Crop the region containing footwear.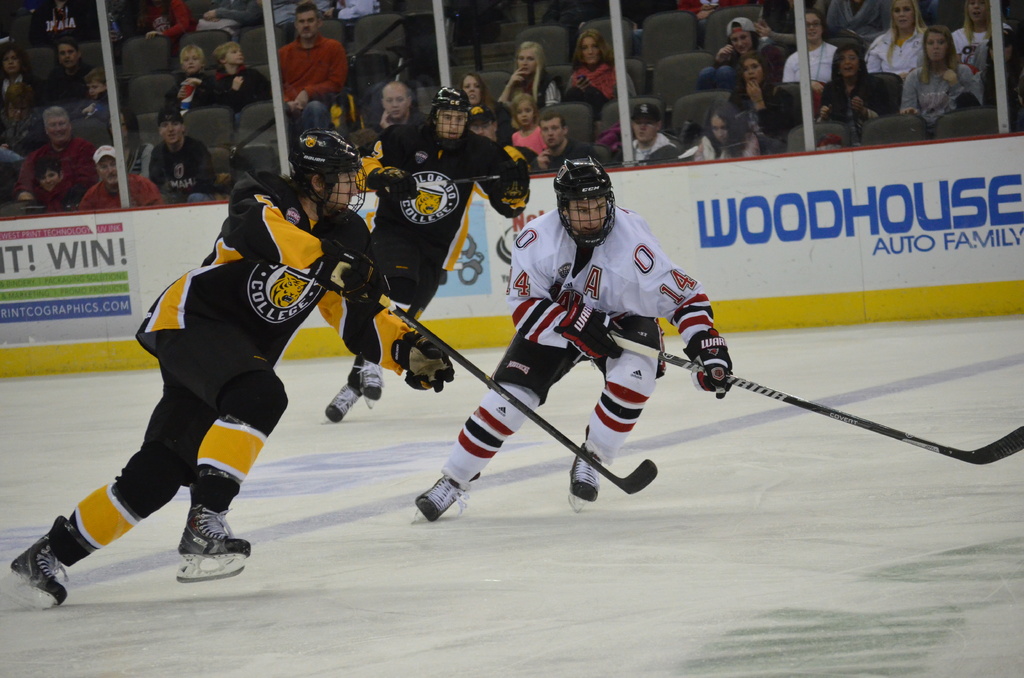
Crop region: bbox=[174, 506, 250, 585].
